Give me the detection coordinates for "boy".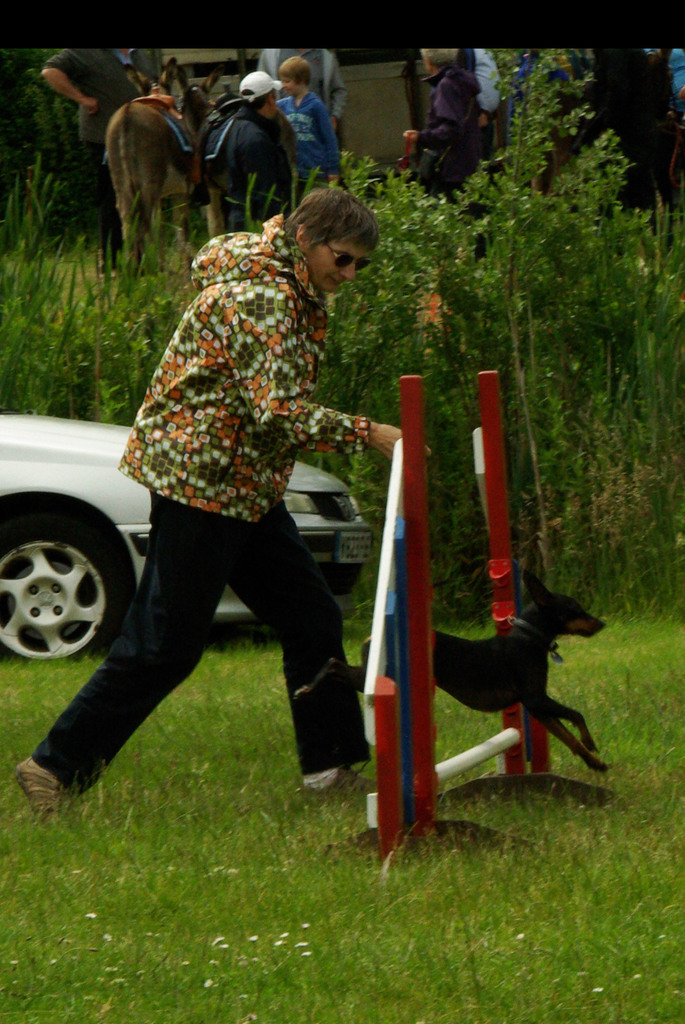
box(279, 54, 339, 182).
